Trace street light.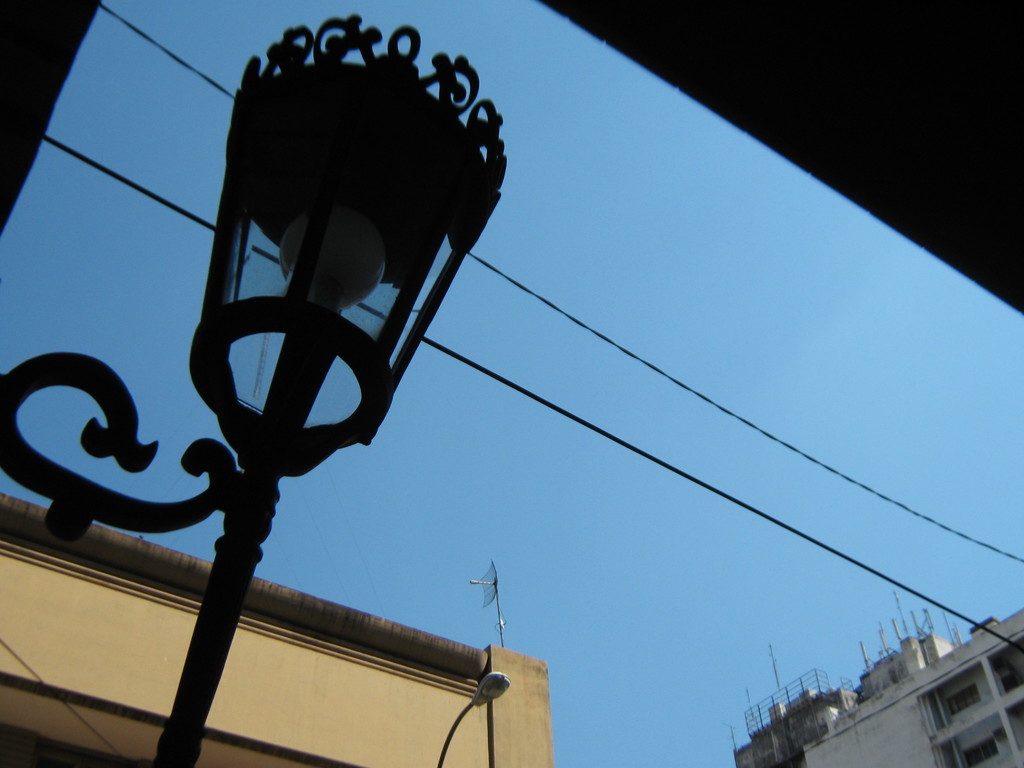
Traced to (0,11,509,767).
